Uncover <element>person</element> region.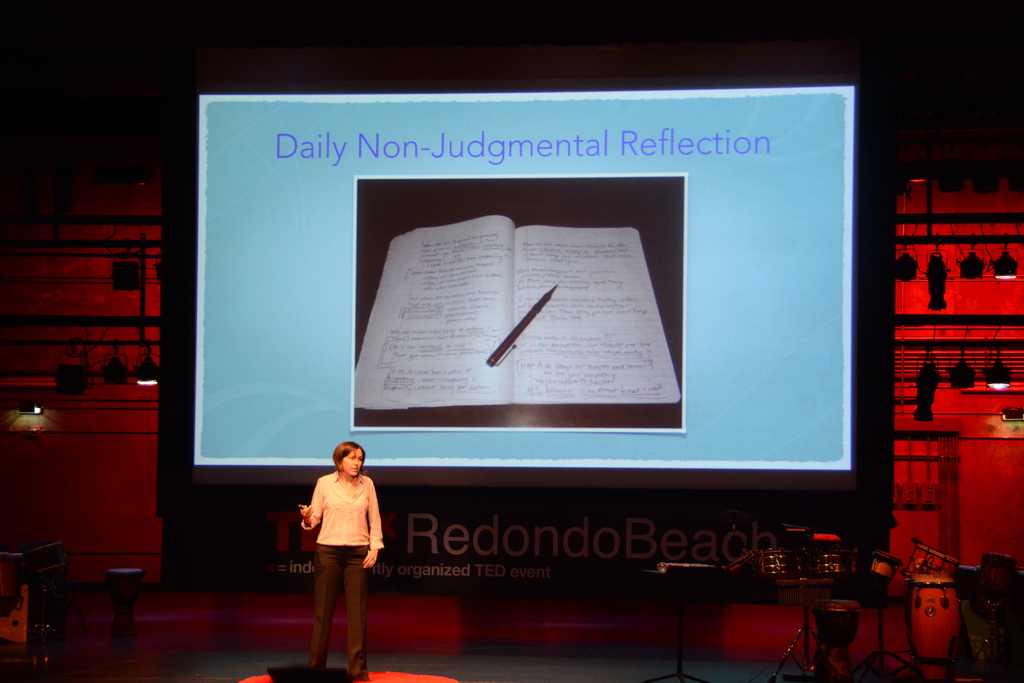
Uncovered: crop(297, 431, 385, 658).
